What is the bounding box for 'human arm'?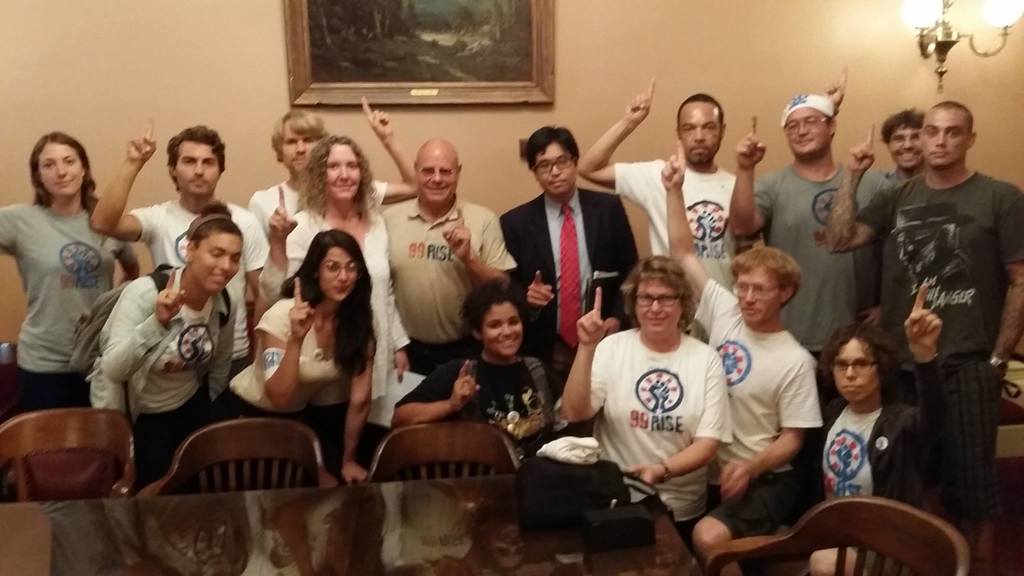
89 116 163 243.
